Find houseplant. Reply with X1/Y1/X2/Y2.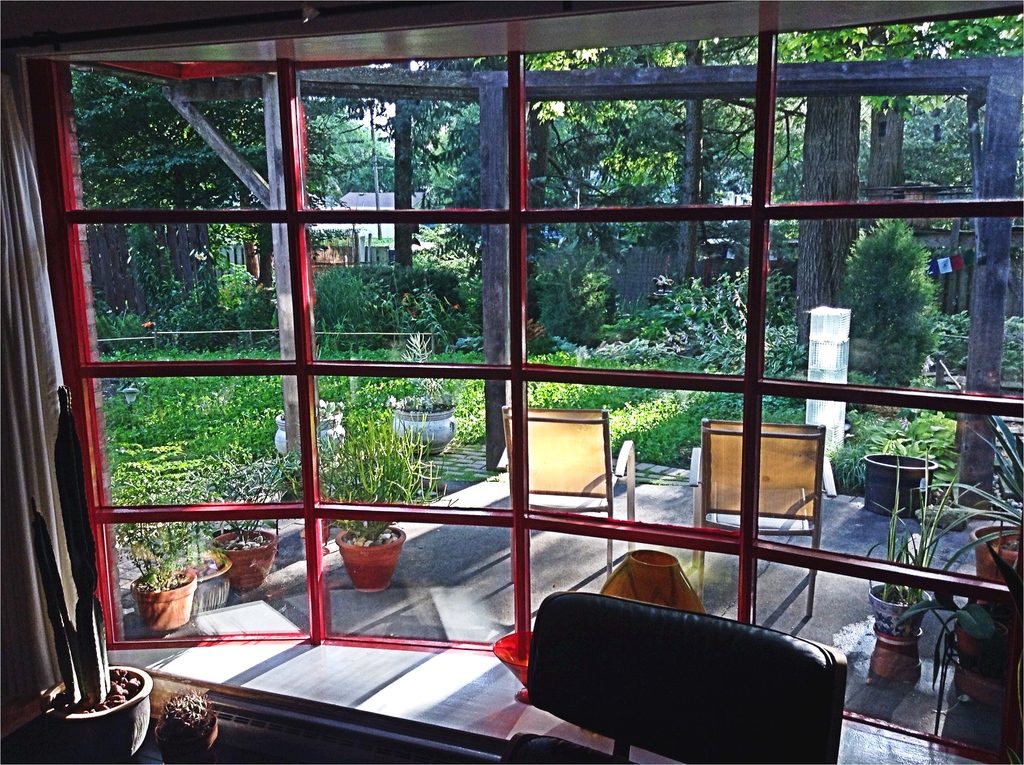
381/335/456/463.
